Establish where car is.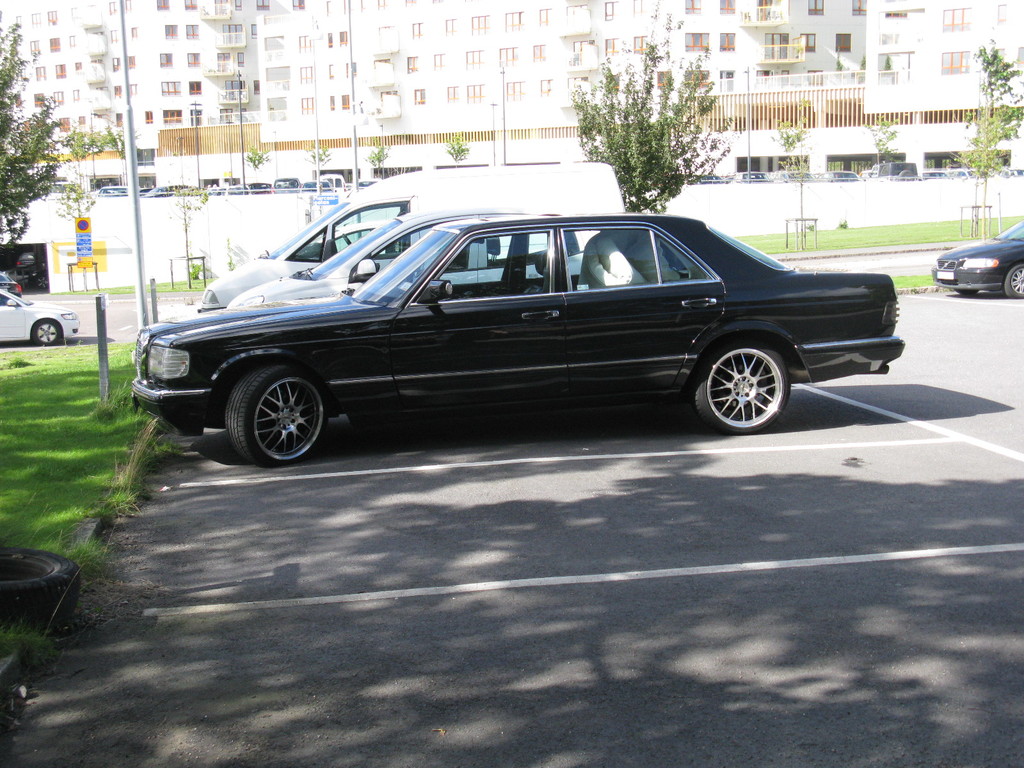
Established at (132, 209, 903, 467).
